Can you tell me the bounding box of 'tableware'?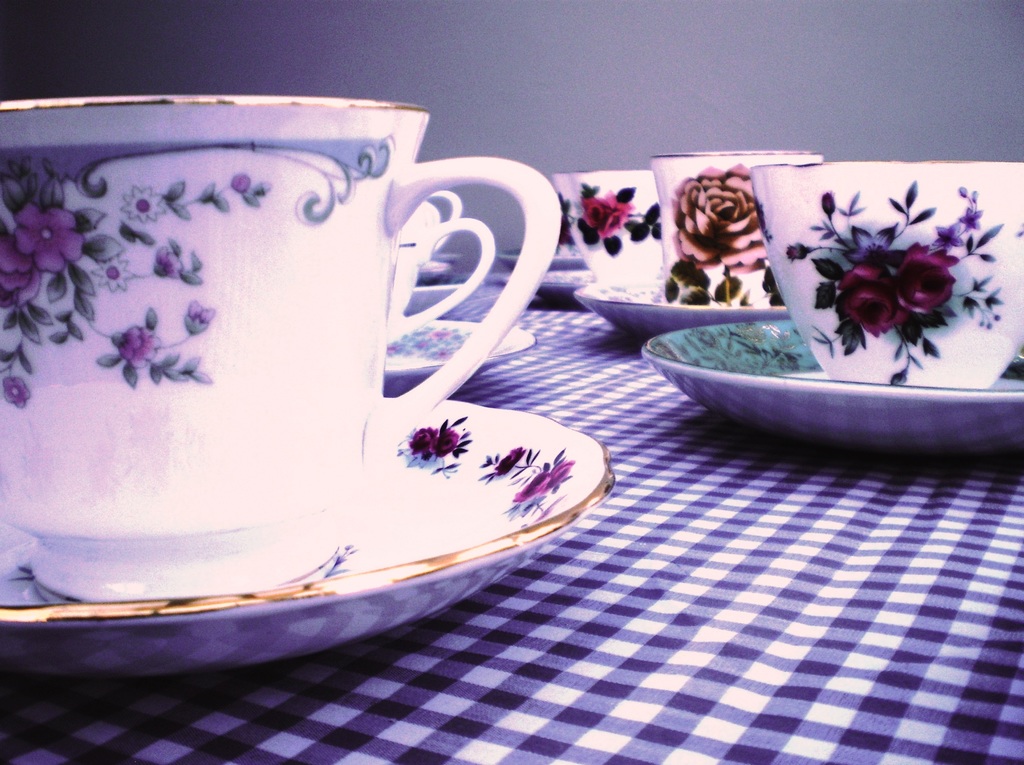
region(641, 154, 1023, 474).
